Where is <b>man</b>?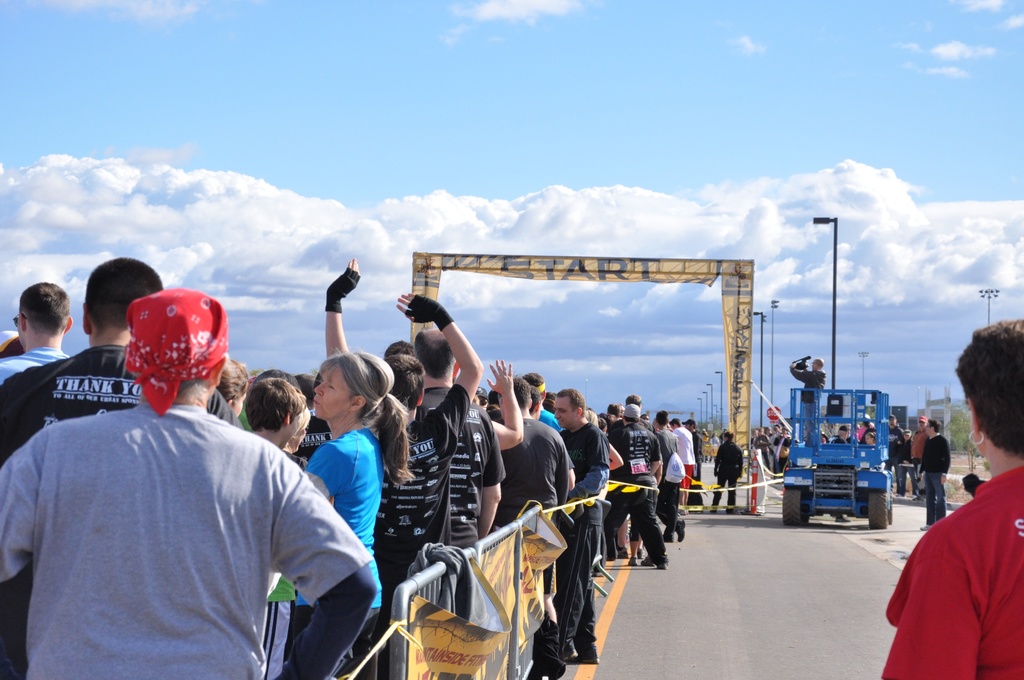
detection(0, 257, 241, 679).
